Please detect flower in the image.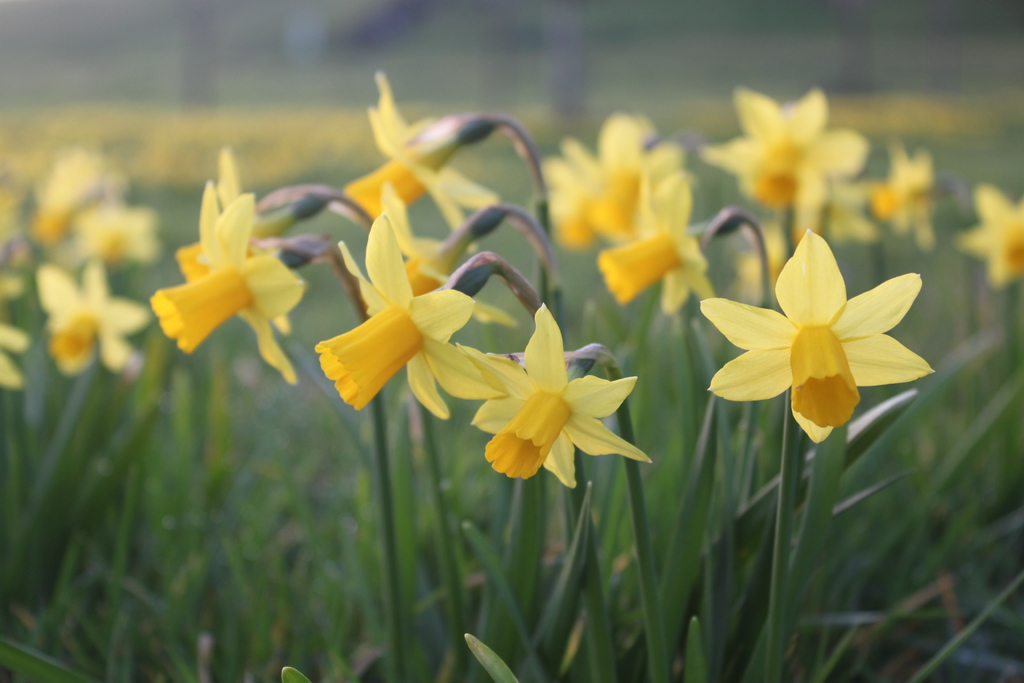
pyautogui.locateOnScreen(957, 180, 1021, 283).
